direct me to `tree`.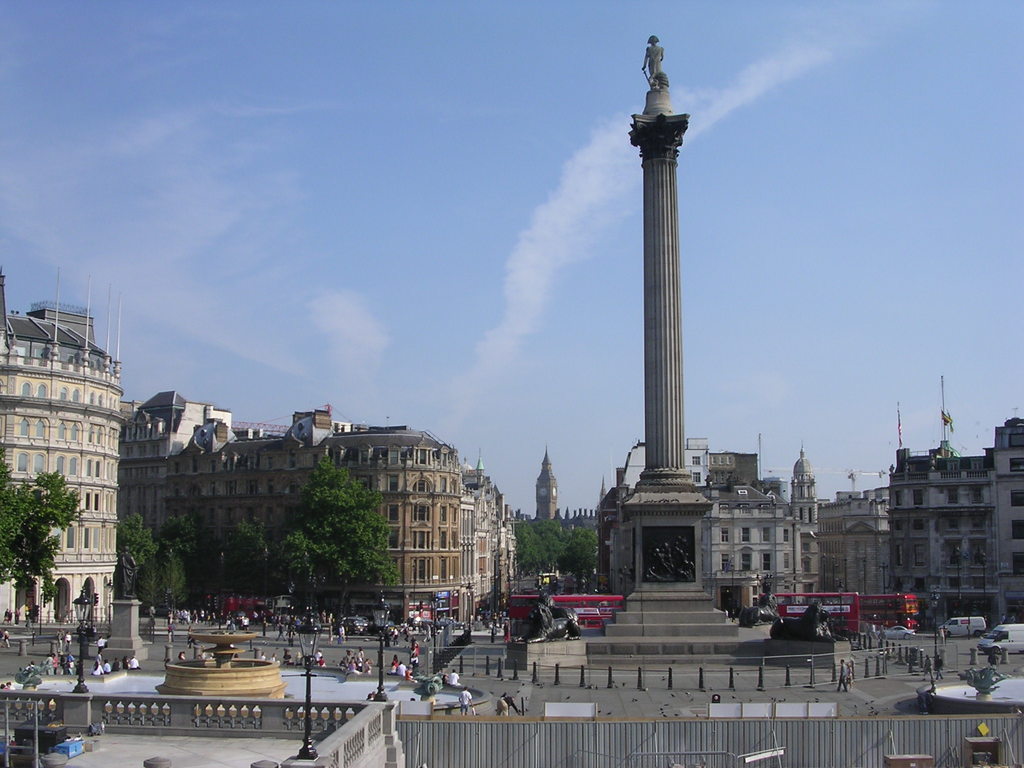
Direction: l=218, t=517, r=276, b=593.
